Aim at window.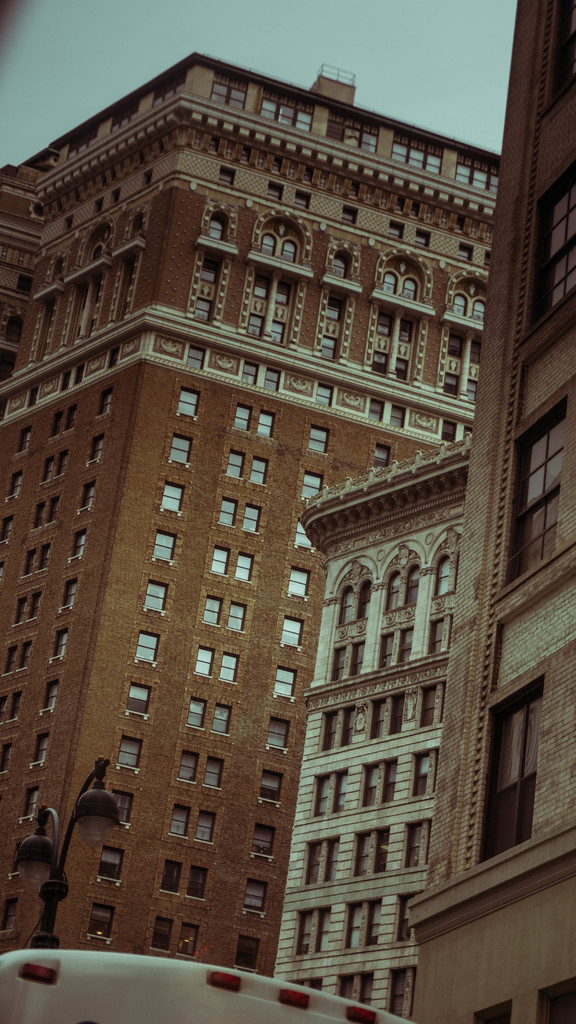
Aimed at detection(385, 966, 417, 1015).
